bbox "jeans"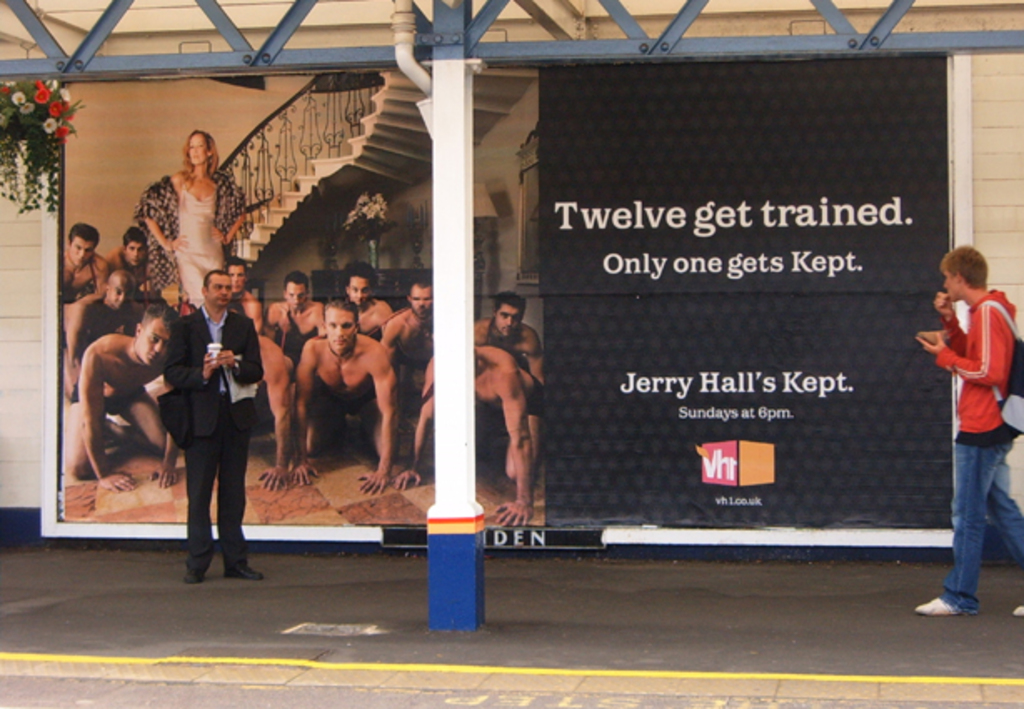
box=[932, 410, 1012, 622]
